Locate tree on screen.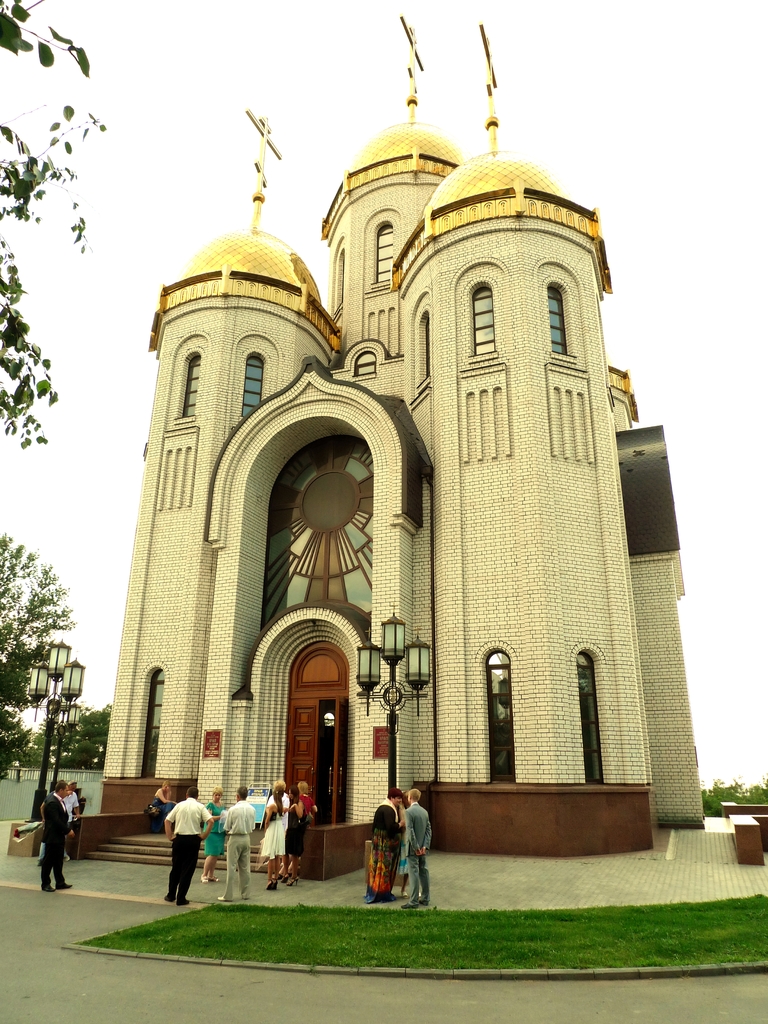
On screen at select_region(49, 694, 92, 762).
